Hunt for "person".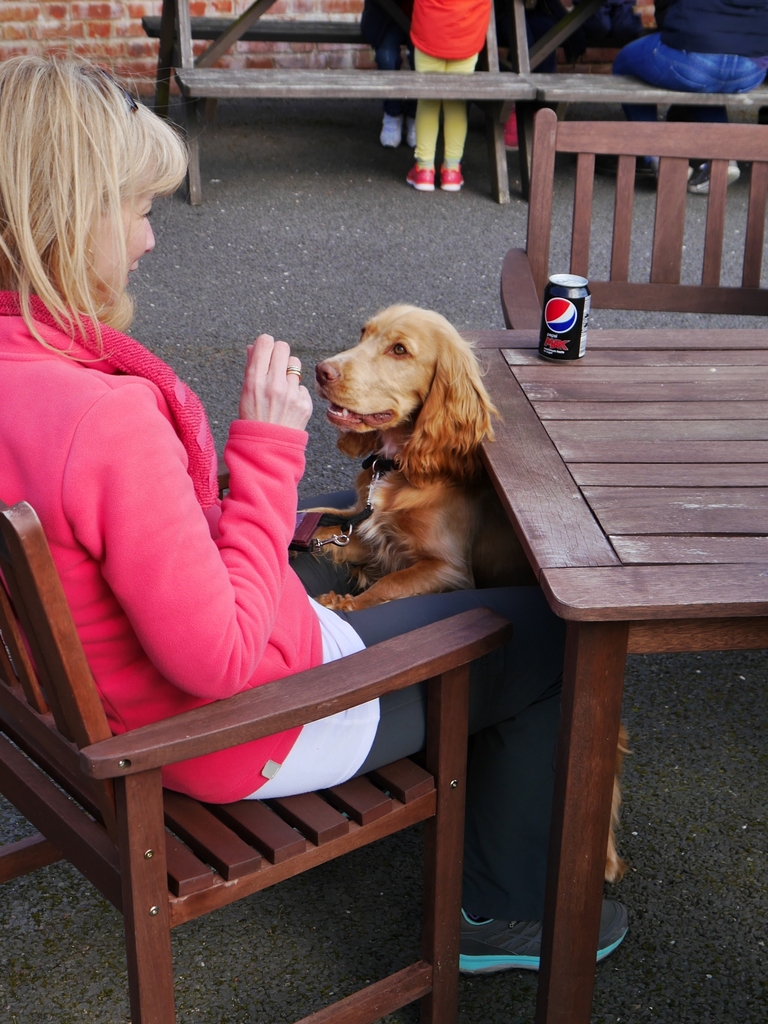
Hunted down at x1=354 y1=0 x2=423 y2=147.
